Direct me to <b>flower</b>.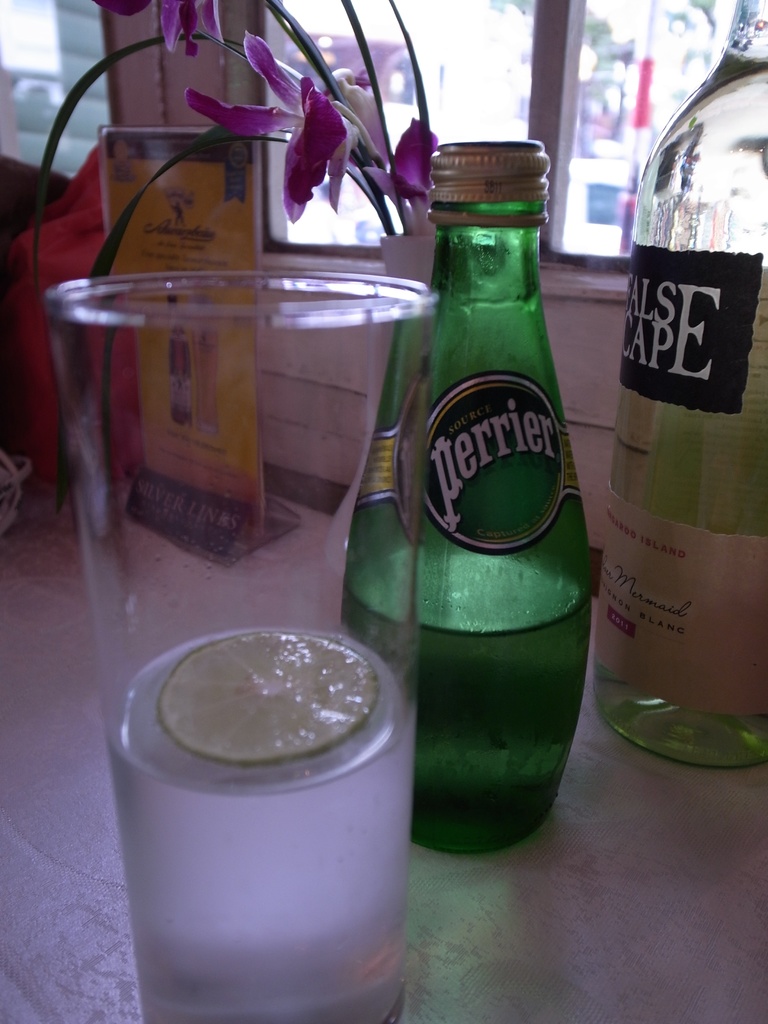
Direction: (x1=91, y1=0, x2=233, y2=54).
